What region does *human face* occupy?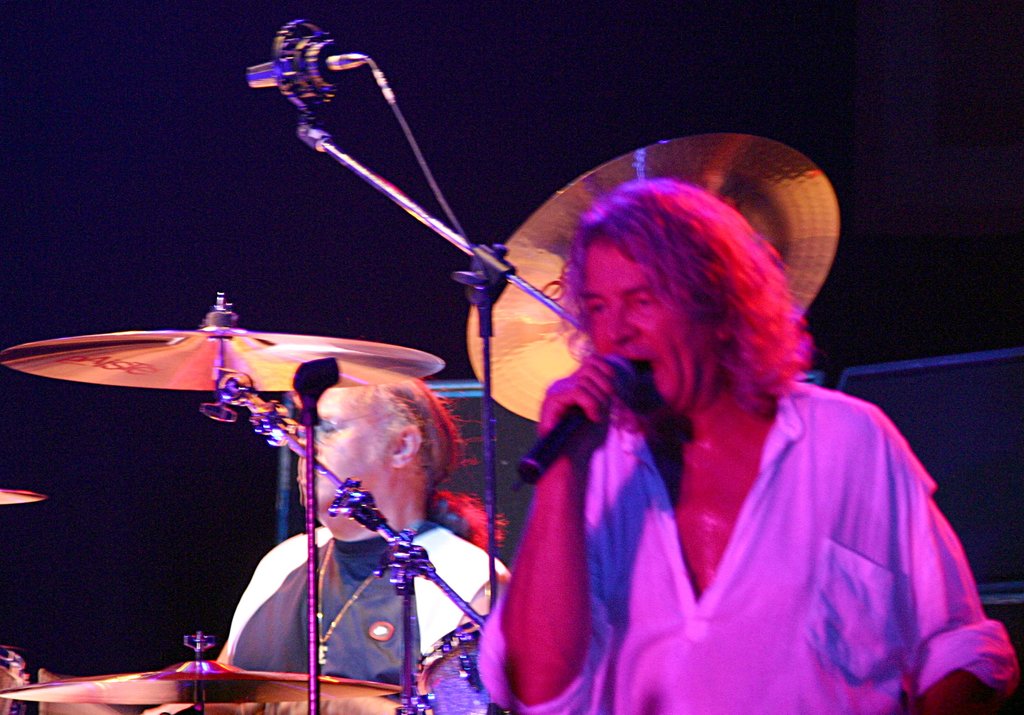
crop(587, 238, 714, 405).
